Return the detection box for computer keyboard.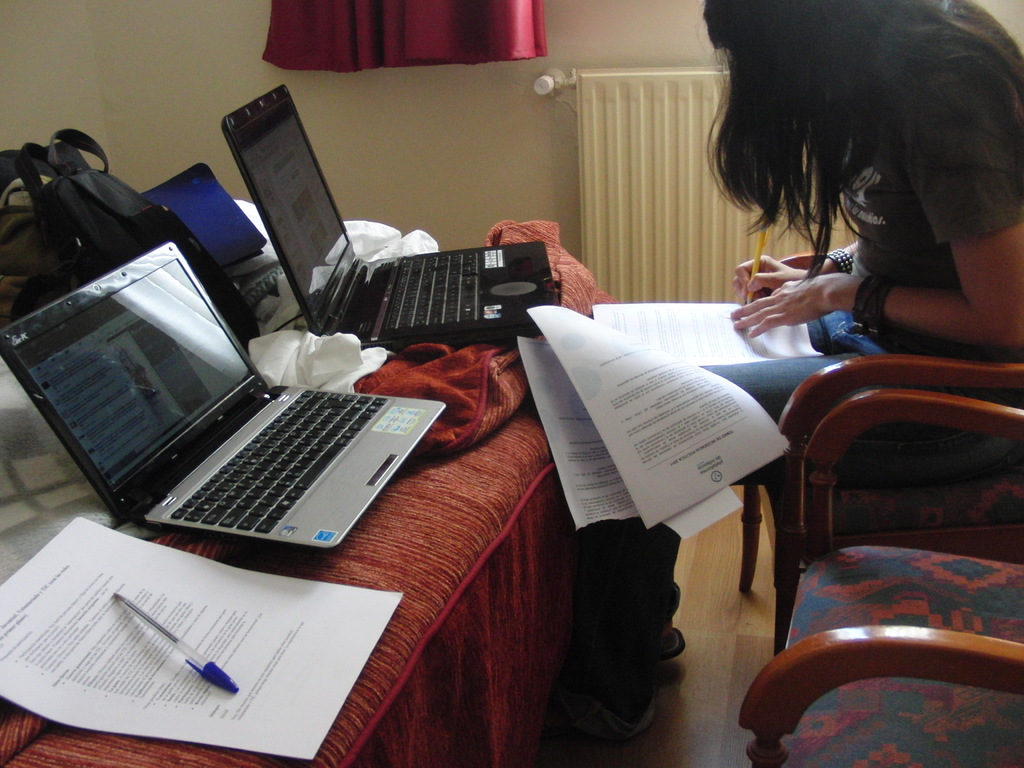
(x1=169, y1=387, x2=392, y2=537).
